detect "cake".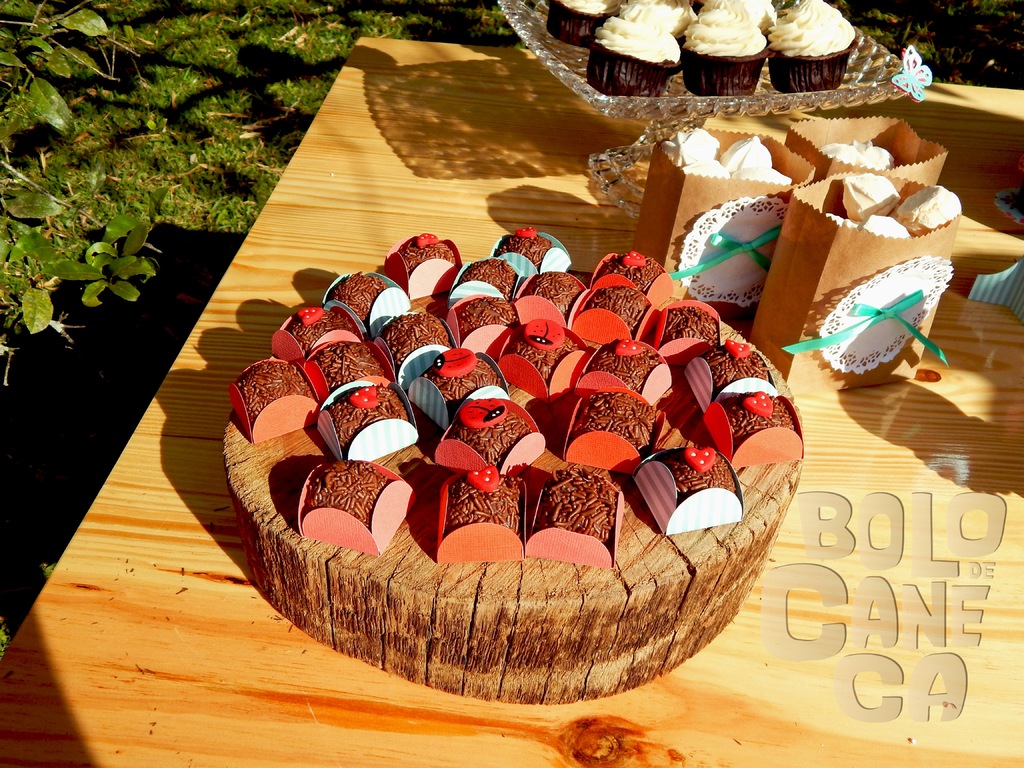
Detected at l=673, t=3, r=762, b=98.
